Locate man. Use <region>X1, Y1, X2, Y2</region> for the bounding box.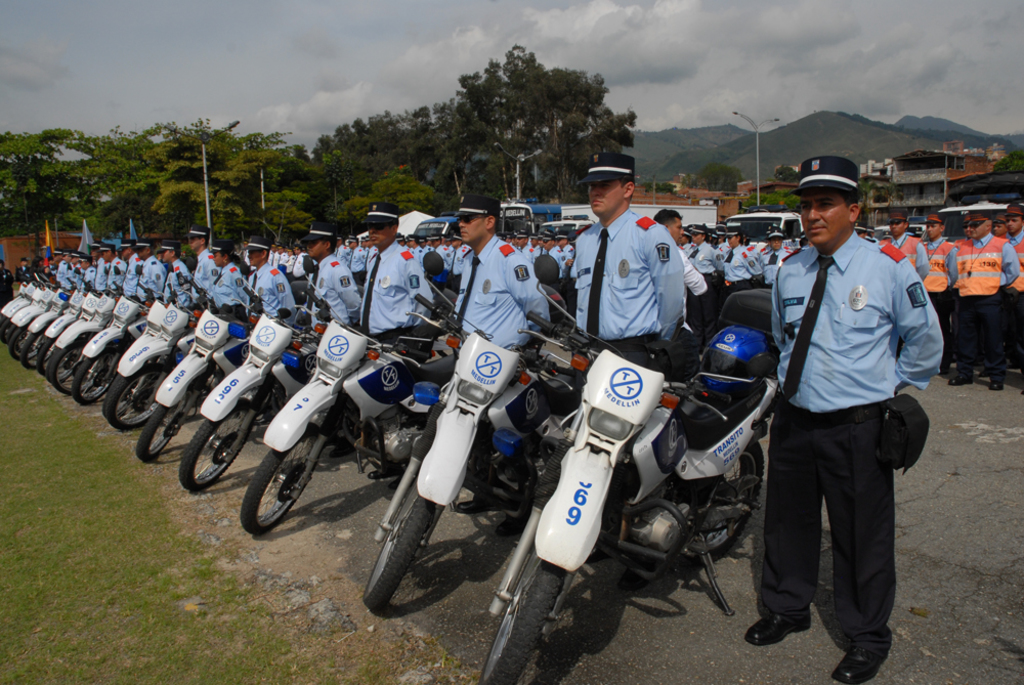
<region>571, 149, 687, 592</region>.
